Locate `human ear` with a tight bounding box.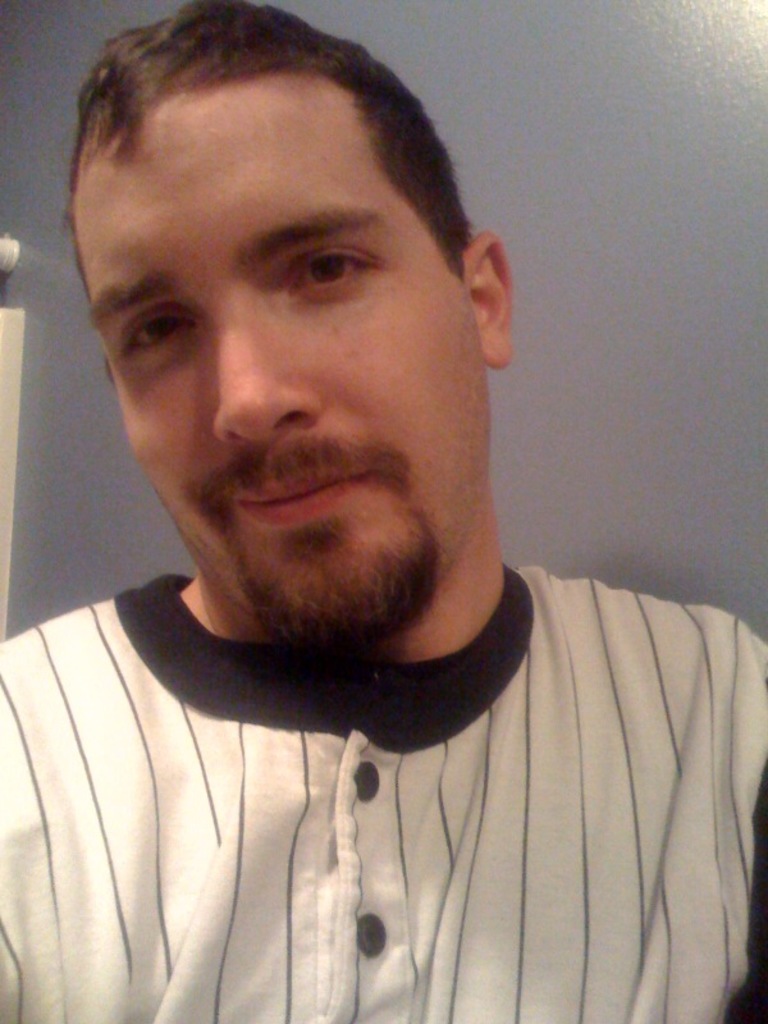
rect(458, 224, 515, 370).
